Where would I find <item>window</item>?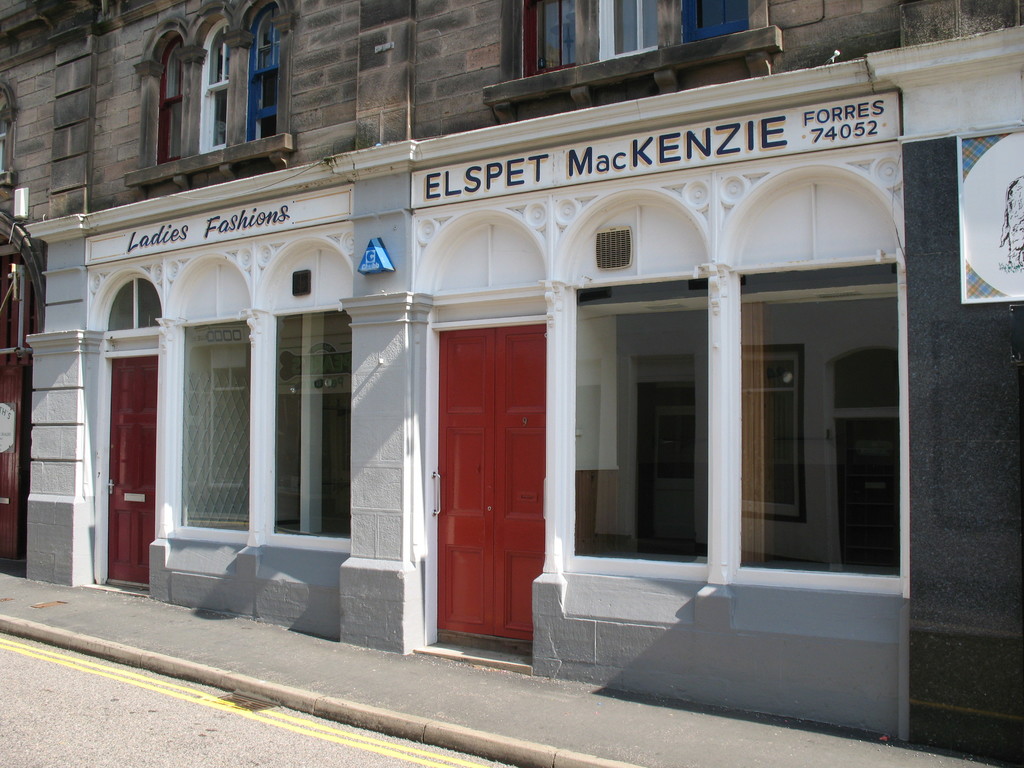
At 250, 9, 285, 135.
